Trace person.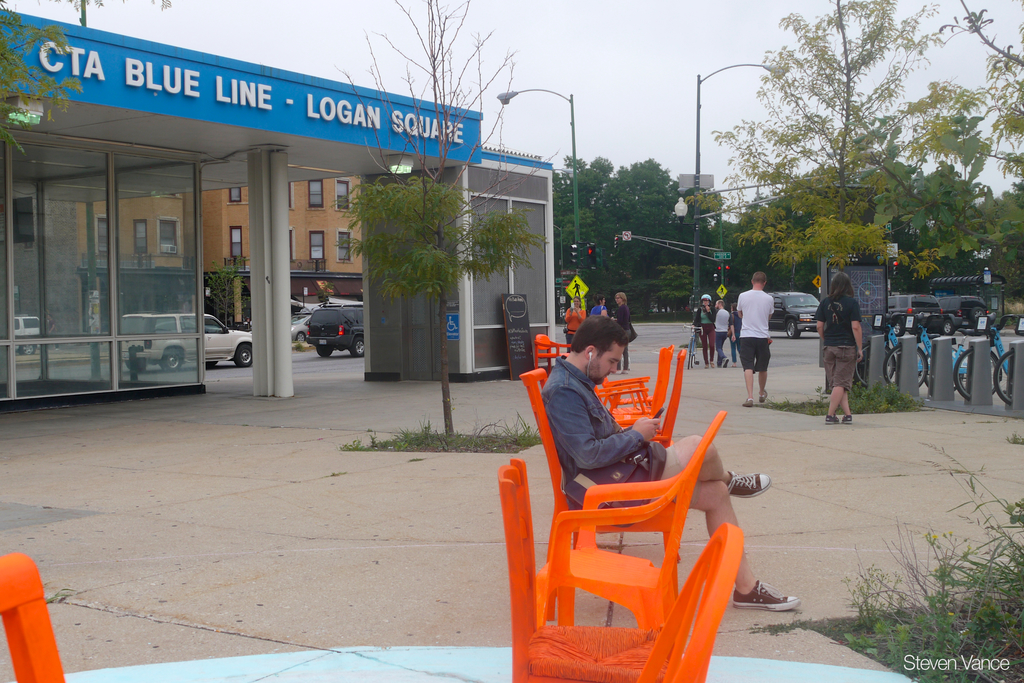
Traced to [713, 299, 733, 368].
